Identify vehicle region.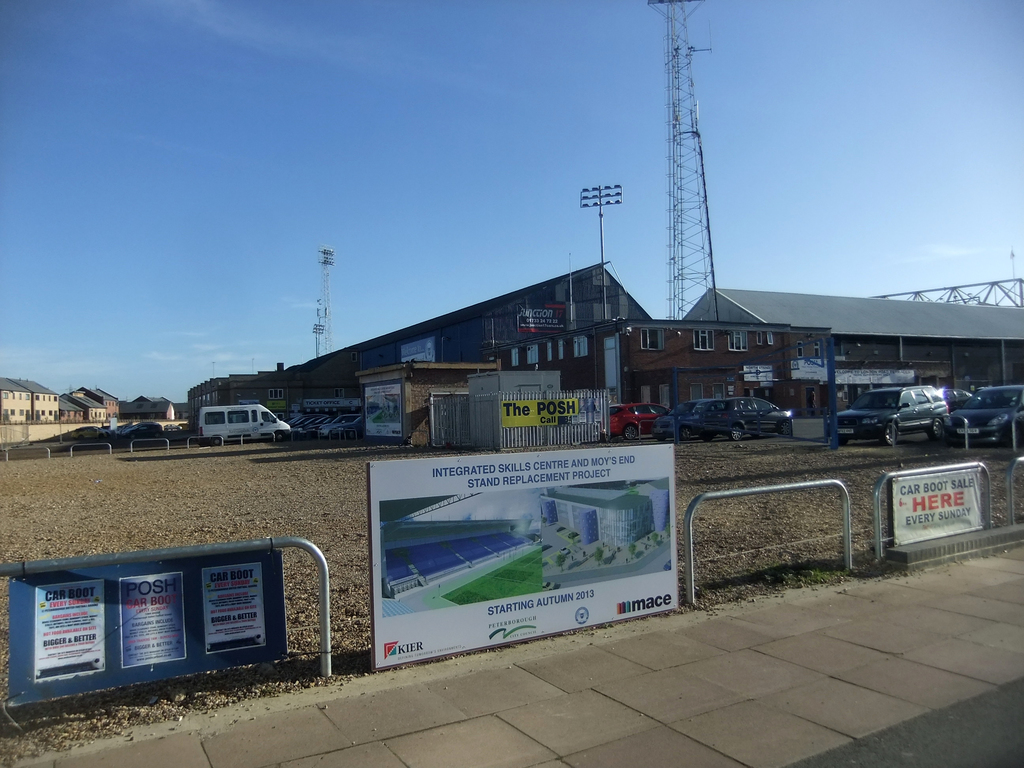
Region: region(196, 404, 292, 447).
